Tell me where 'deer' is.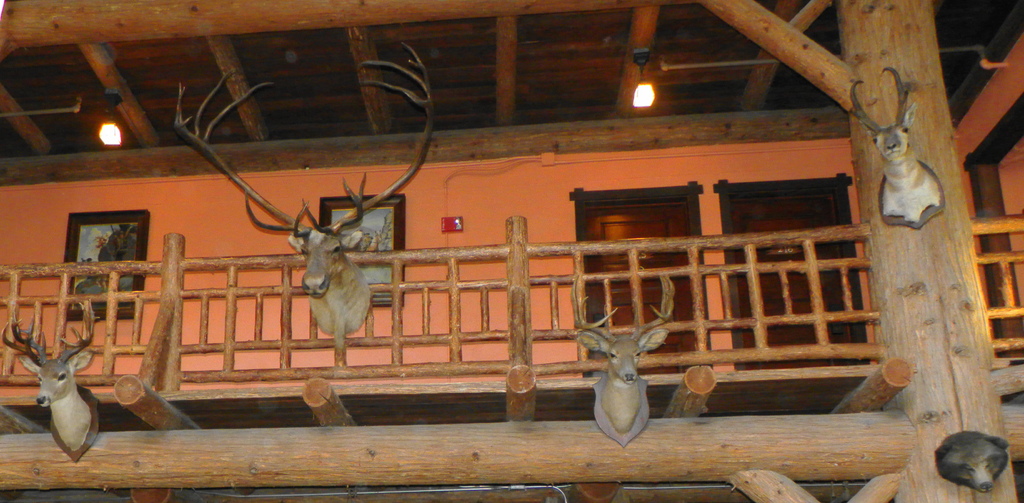
'deer' is at box(845, 61, 950, 227).
